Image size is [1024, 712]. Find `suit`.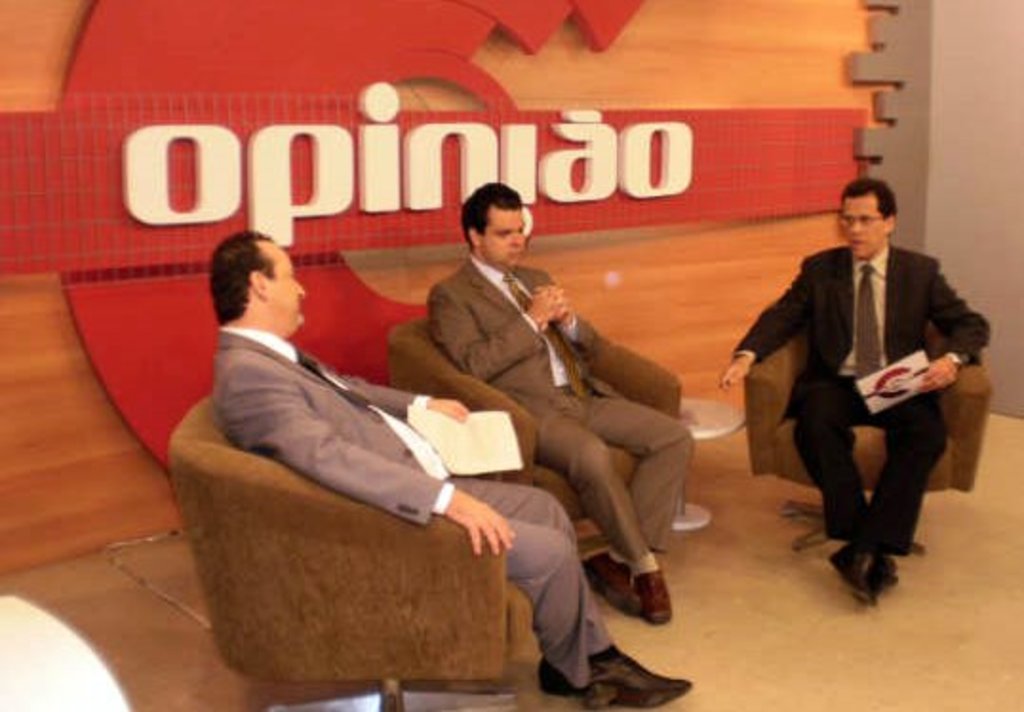
{"x1": 782, "y1": 238, "x2": 975, "y2": 581}.
